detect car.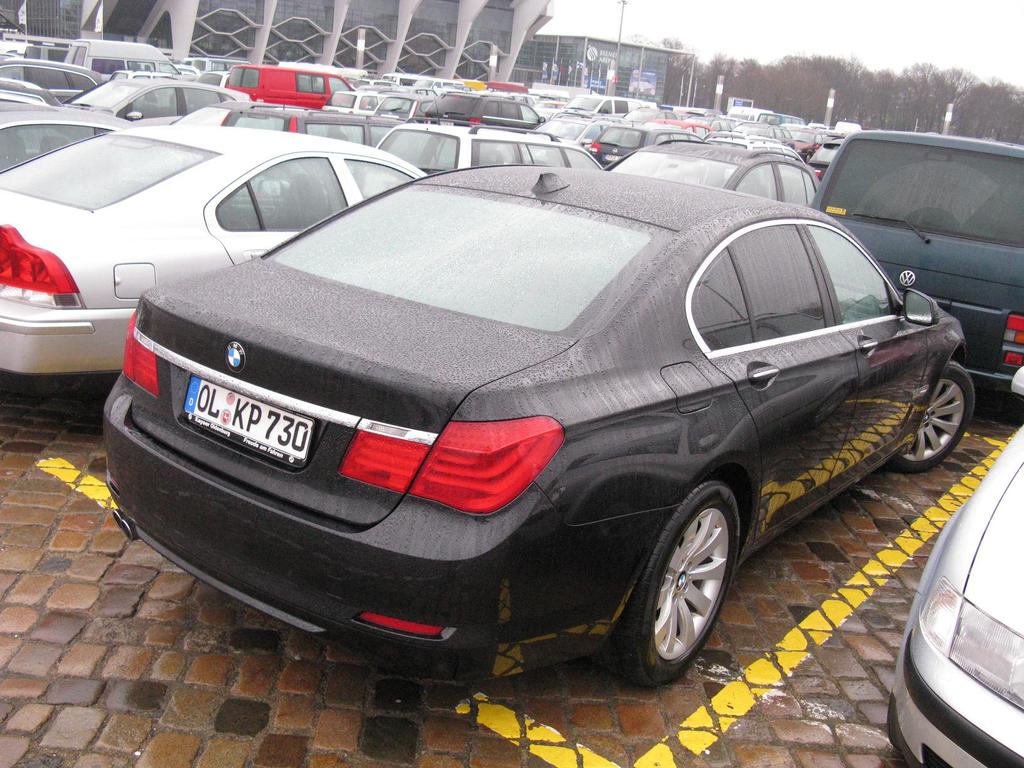
Detected at left=607, top=140, right=822, bottom=212.
